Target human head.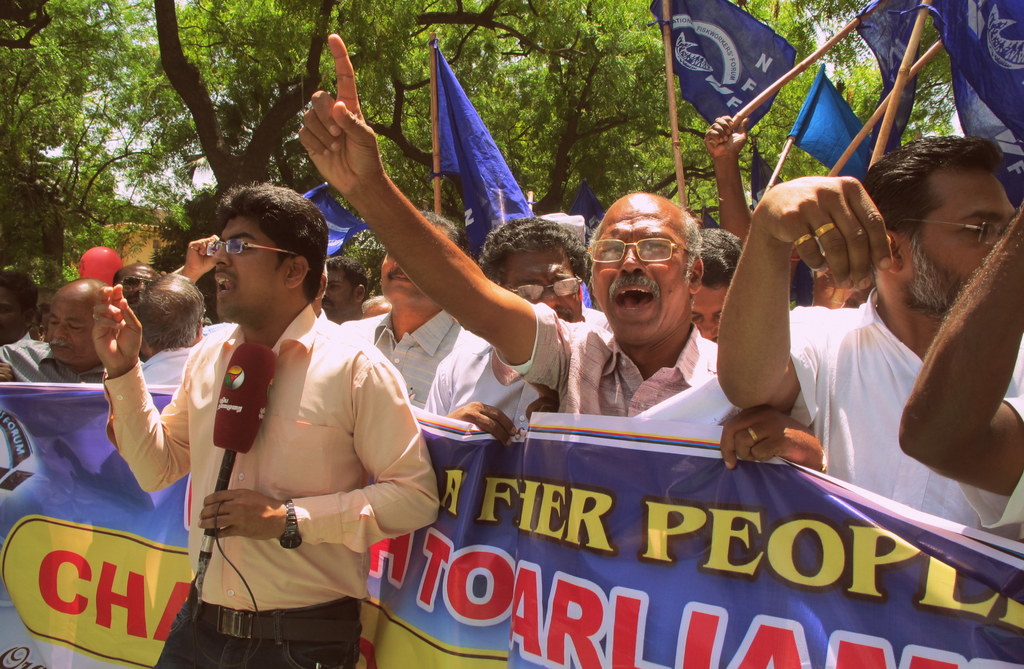
Target region: 320/252/364/320.
